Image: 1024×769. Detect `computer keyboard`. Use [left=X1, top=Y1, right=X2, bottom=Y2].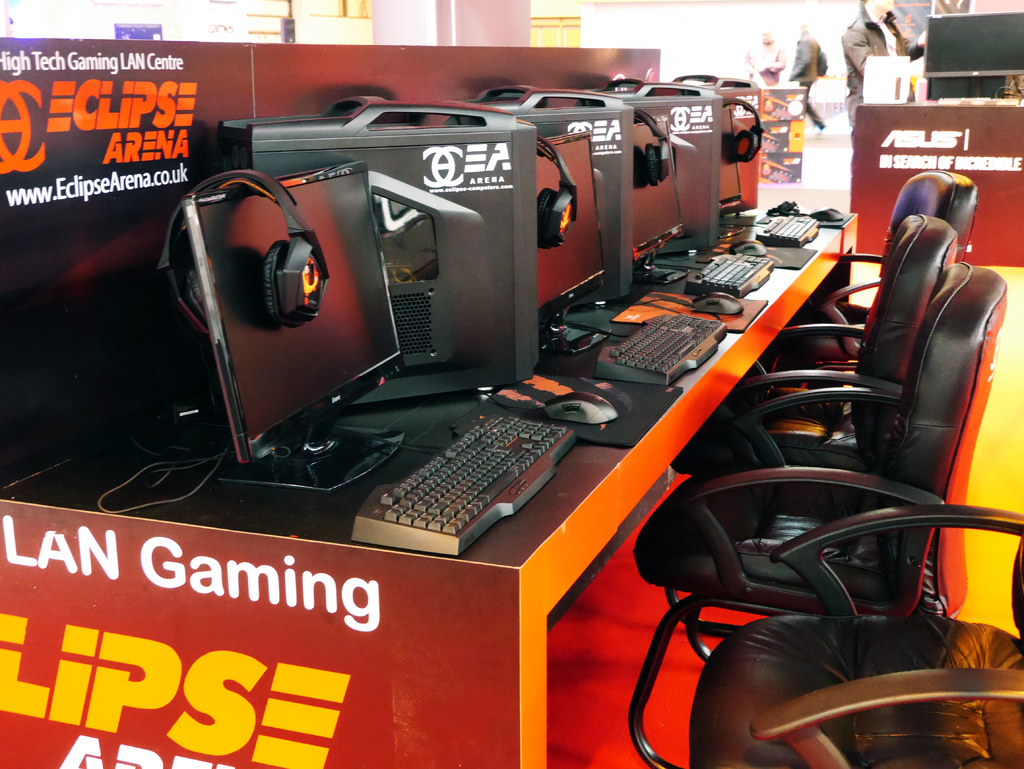
[left=755, top=213, right=820, bottom=249].
